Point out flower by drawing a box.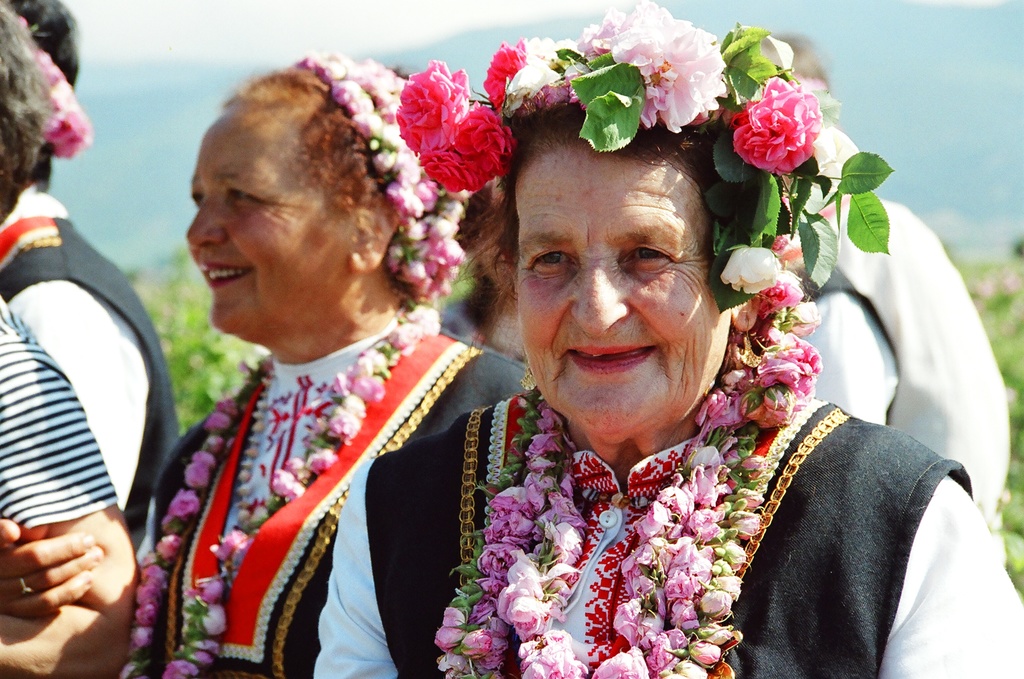
box(580, 3, 627, 67).
